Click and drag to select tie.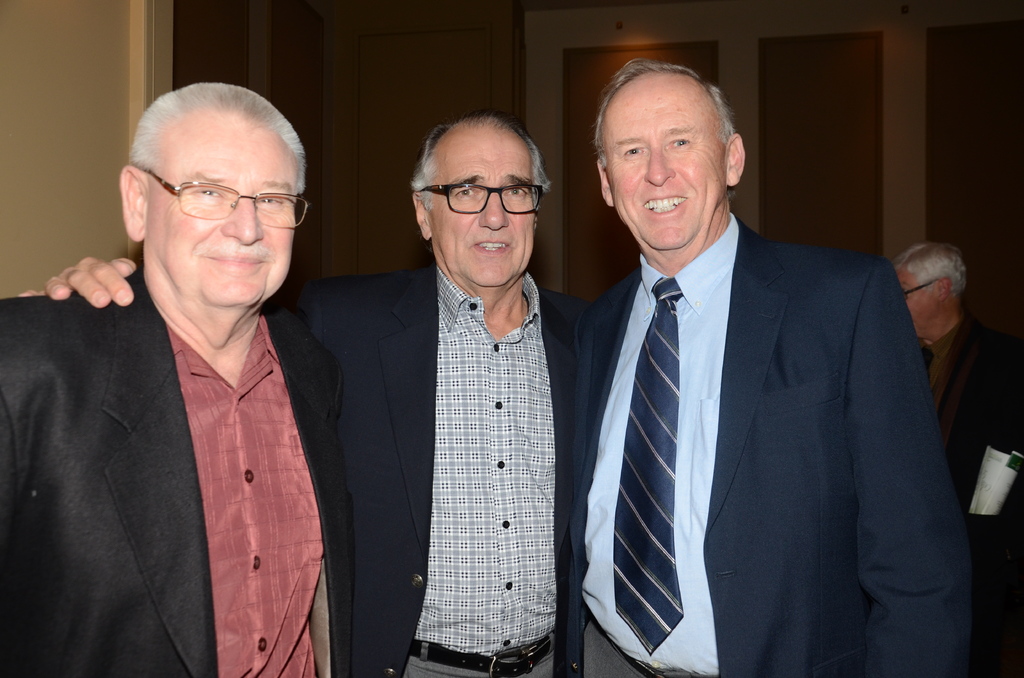
Selection: [616, 281, 683, 656].
